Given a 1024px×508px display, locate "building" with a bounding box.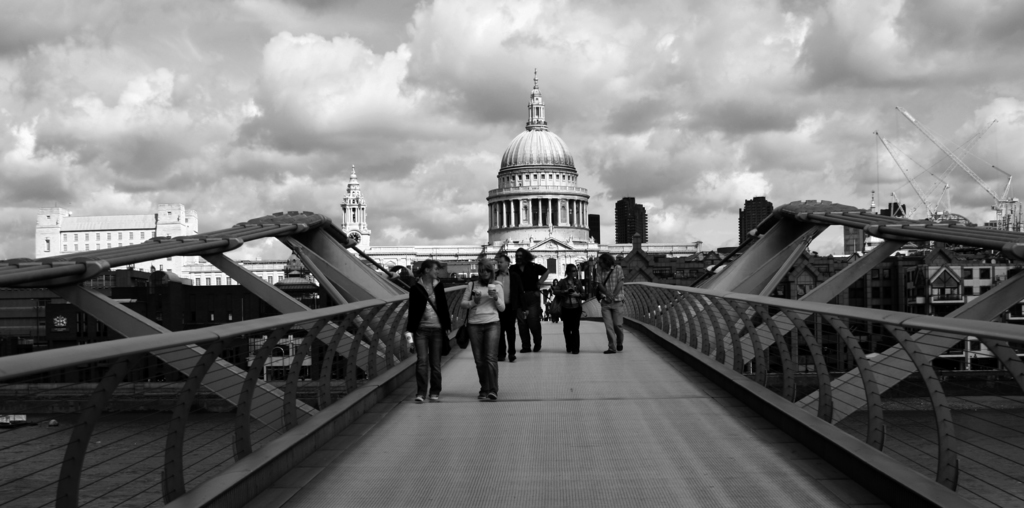
Located: bbox(24, 205, 417, 290).
